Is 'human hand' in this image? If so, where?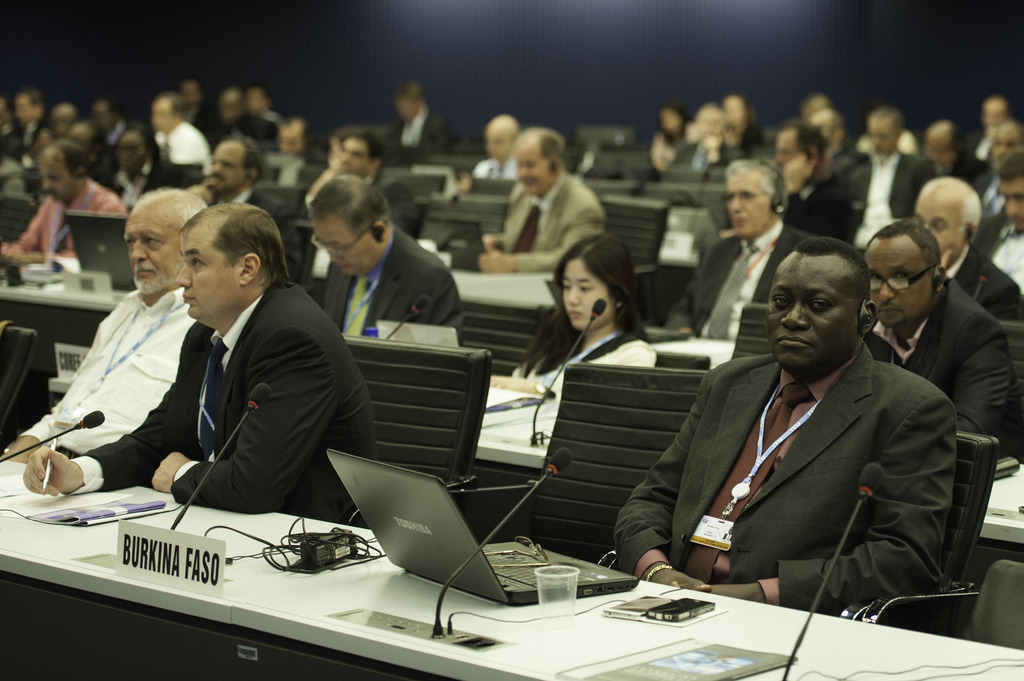
Yes, at [674, 584, 763, 600].
